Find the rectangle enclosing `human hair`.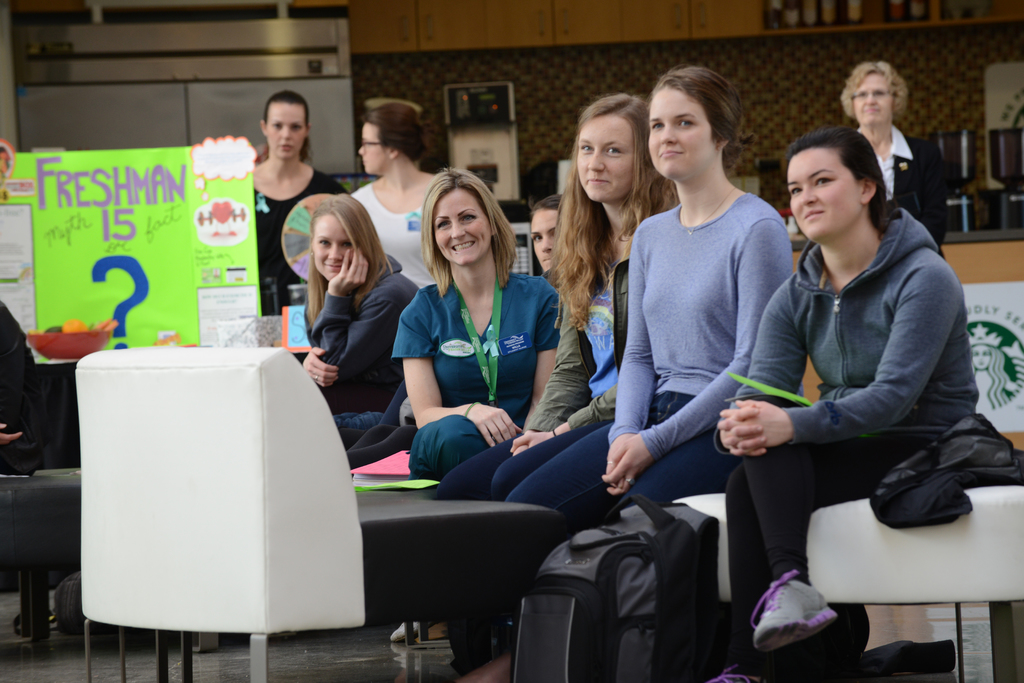
x1=358, y1=92, x2=424, y2=164.
